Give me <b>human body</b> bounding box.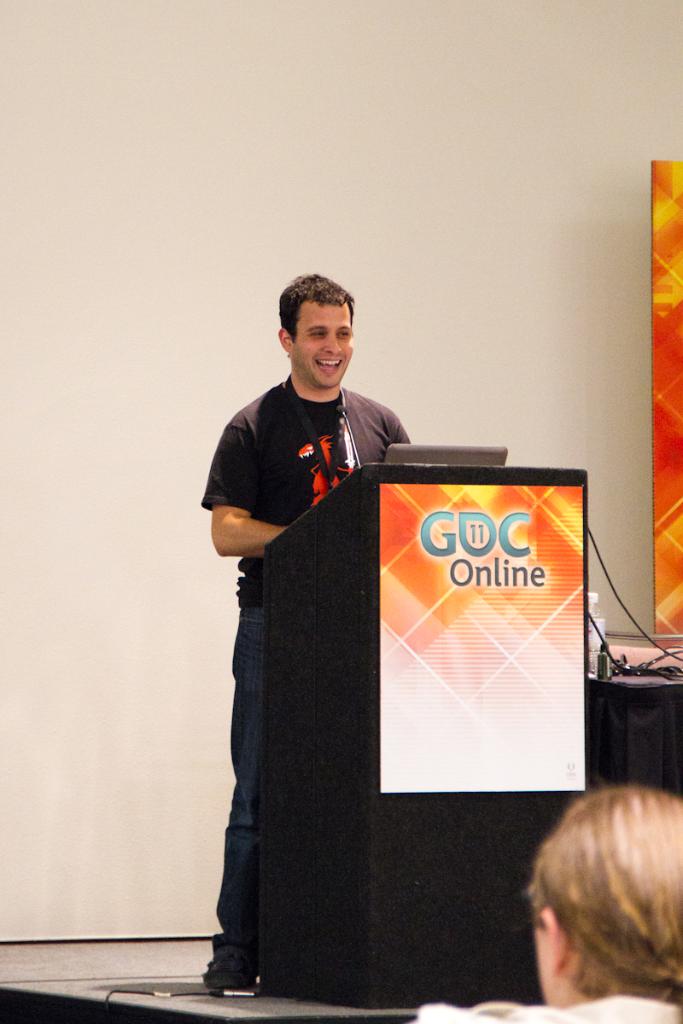
detection(399, 980, 682, 1023).
